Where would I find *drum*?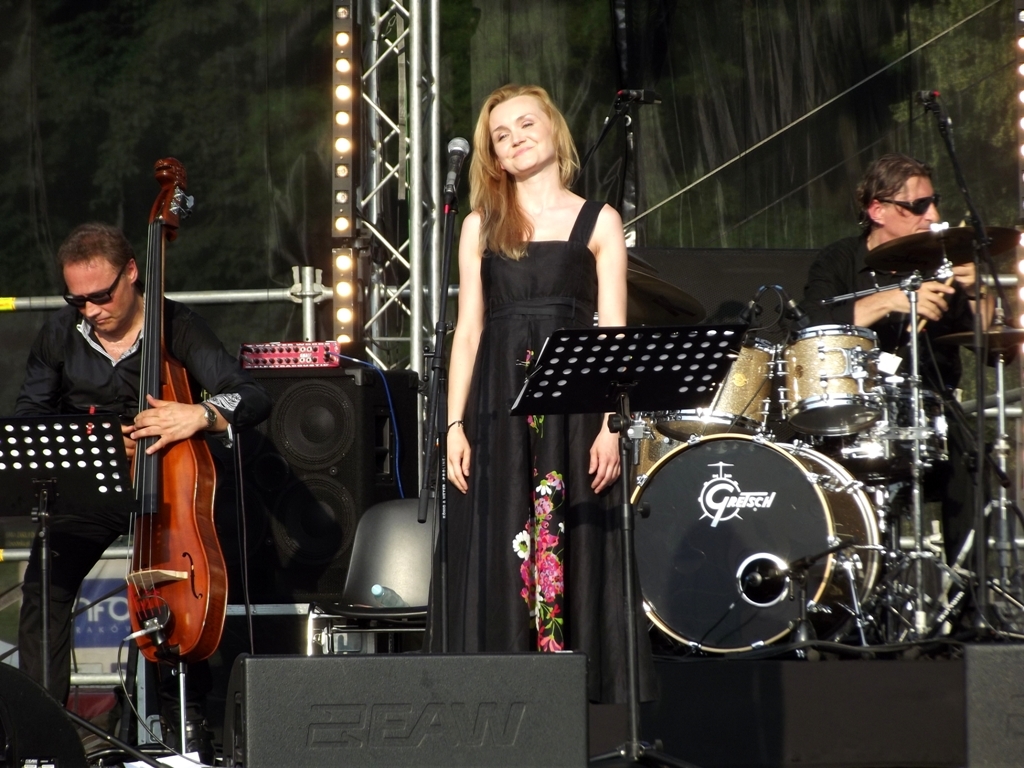
At (left=837, top=383, right=953, bottom=476).
